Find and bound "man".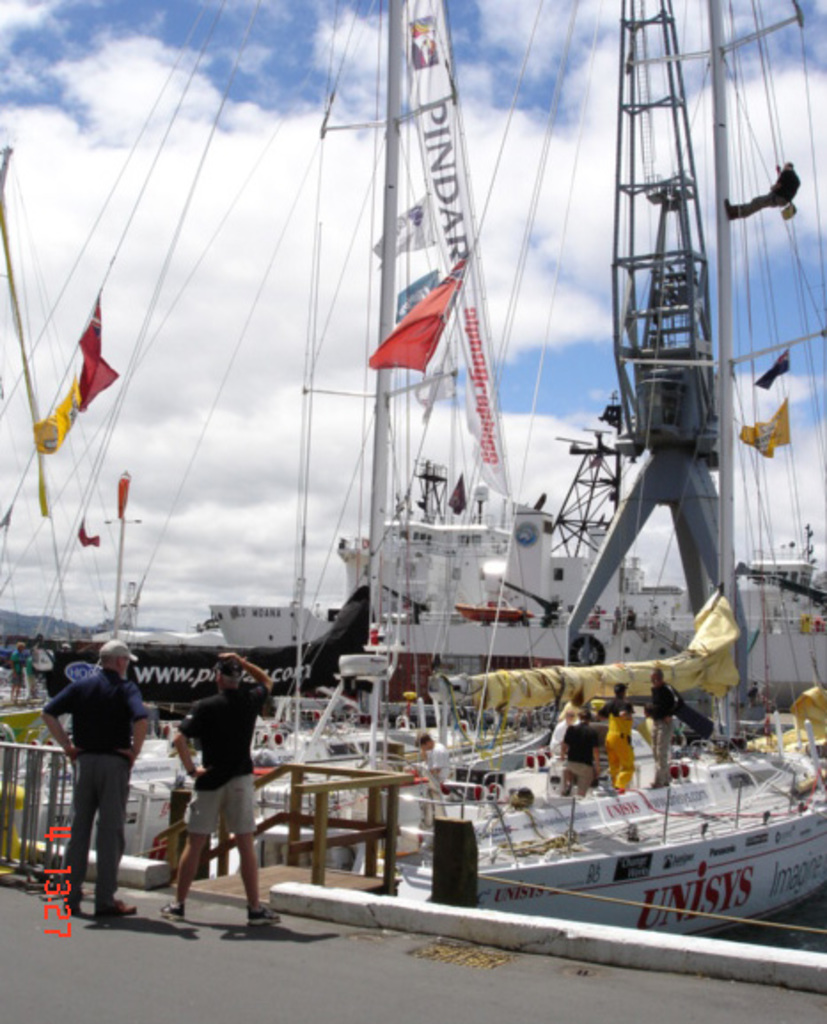
Bound: [left=169, top=650, right=284, bottom=933].
